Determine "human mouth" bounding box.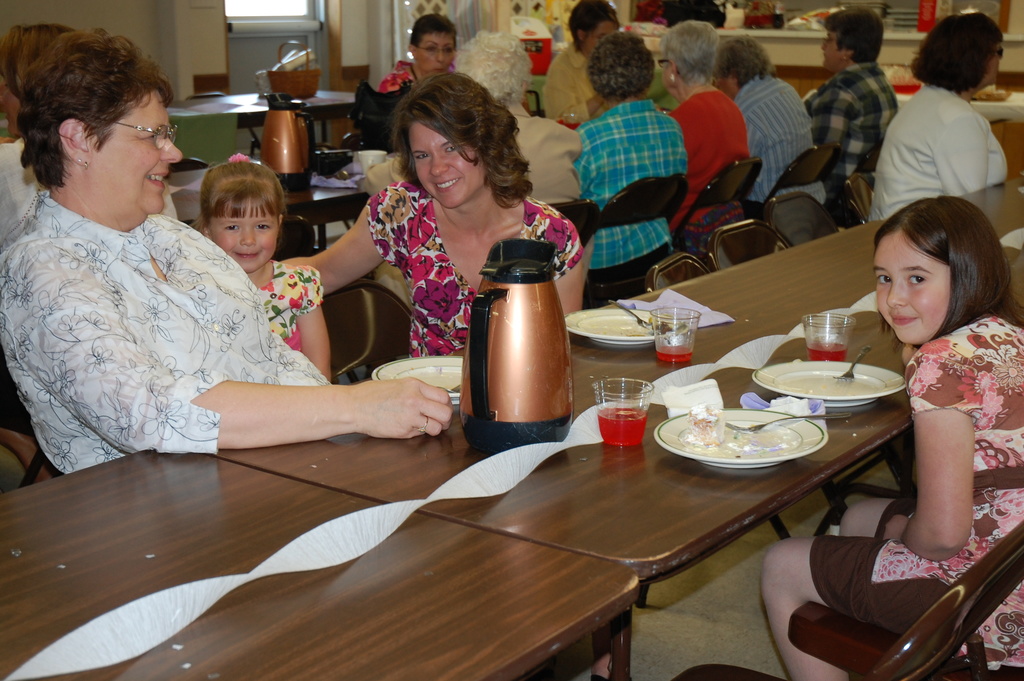
Determined: 436:172:458:192.
